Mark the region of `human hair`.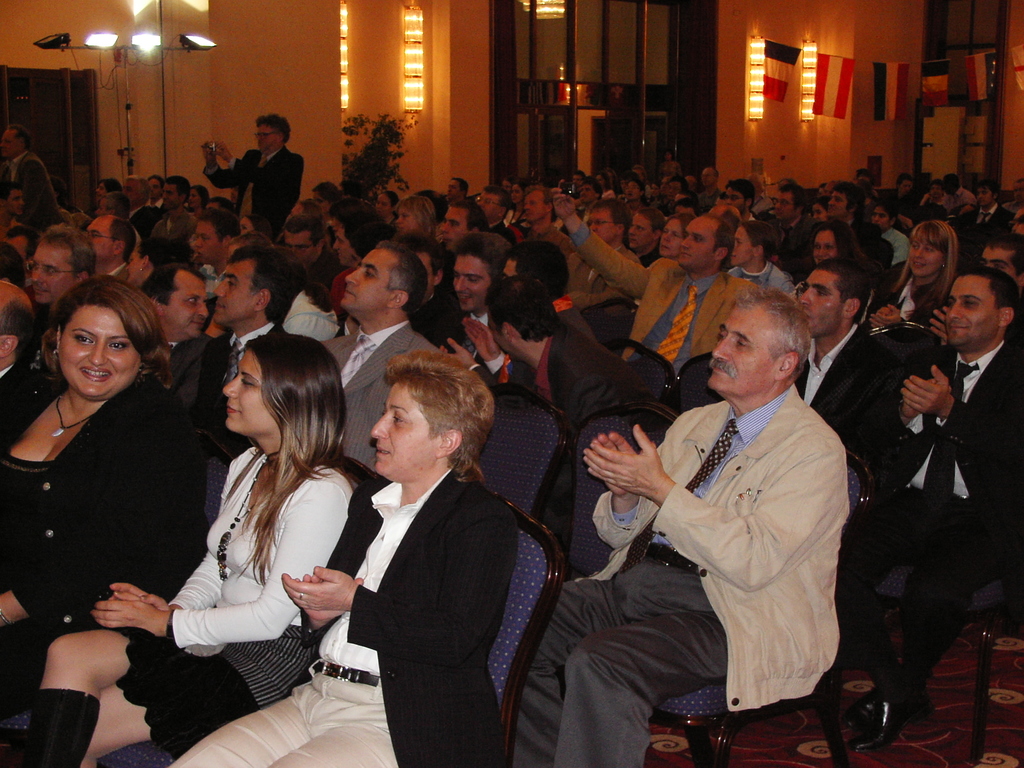
Region: [108,193,131,221].
